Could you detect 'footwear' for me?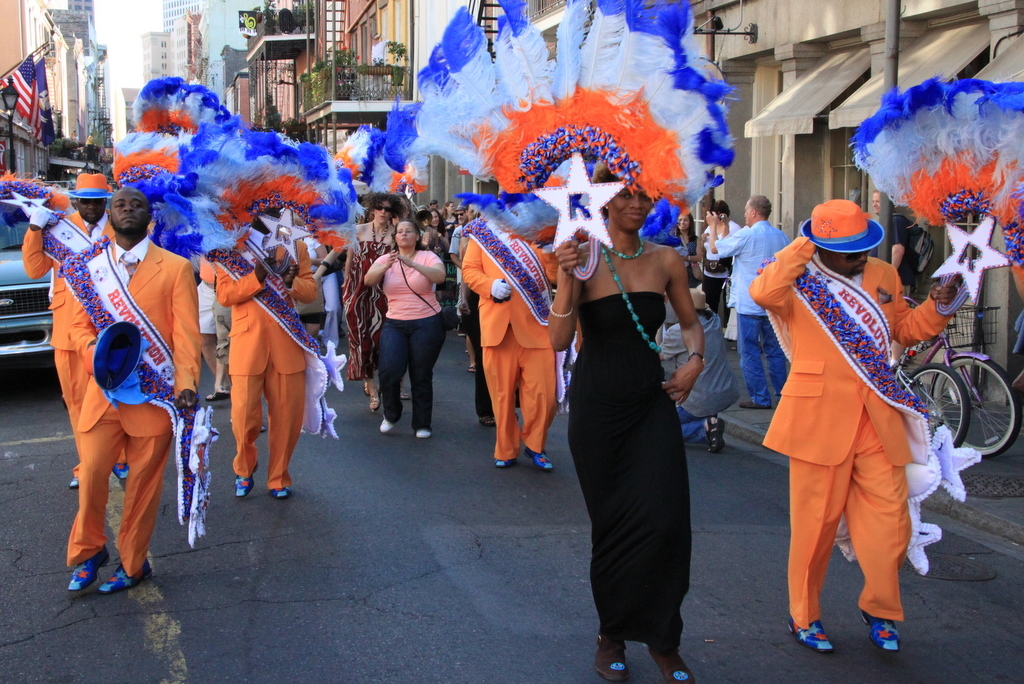
Detection result: [68,544,109,597].
